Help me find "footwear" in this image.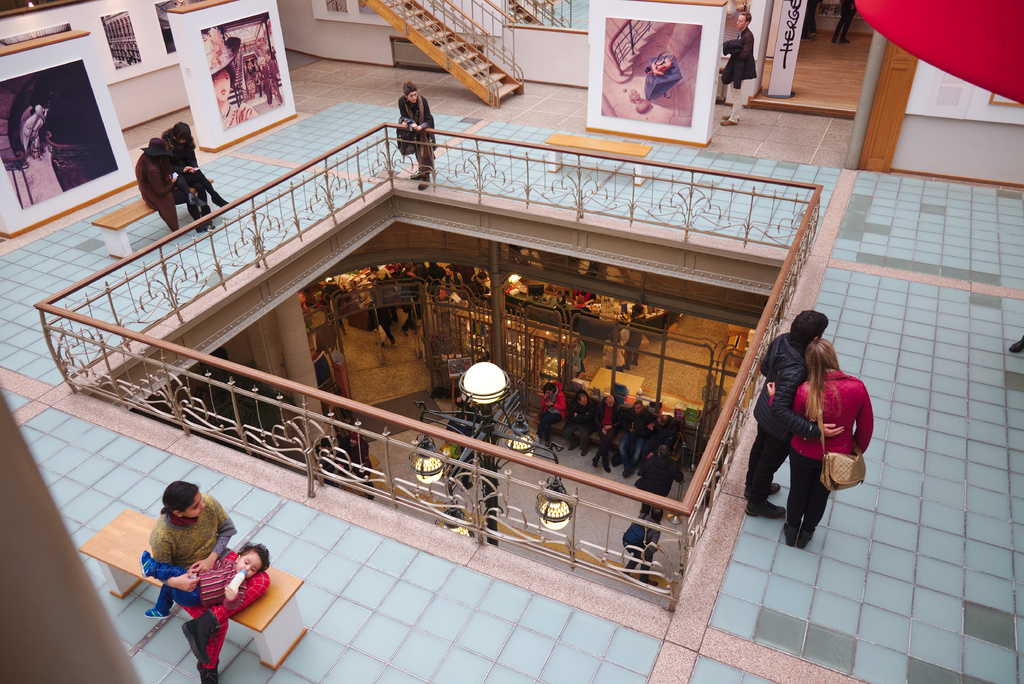
Found it: (left=623, top=365, right=627, bottom=370).
